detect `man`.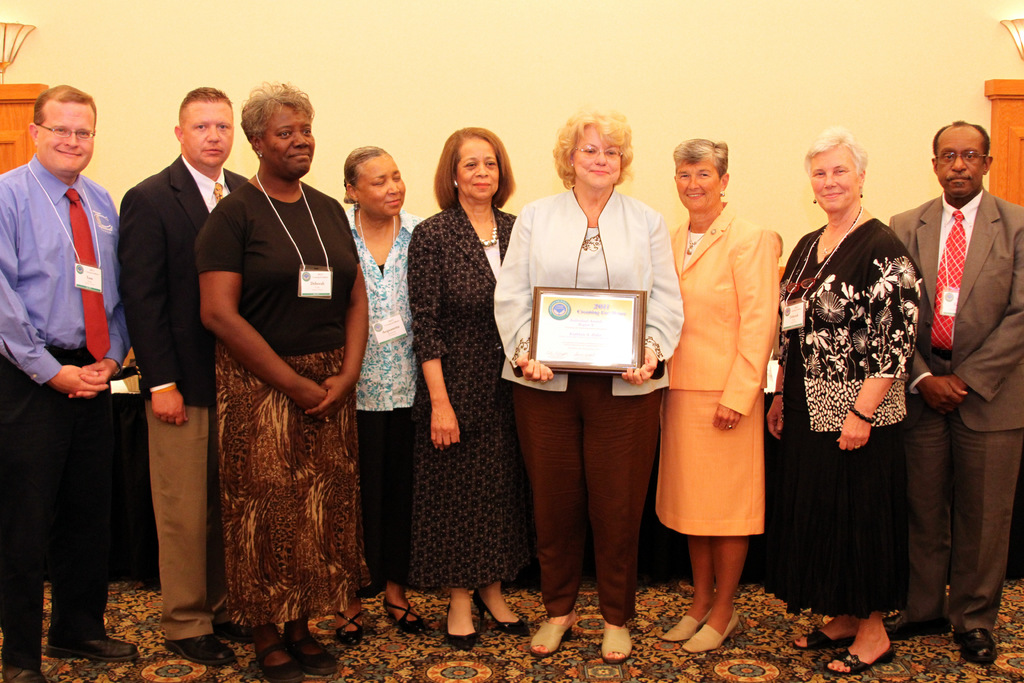
Detected at box=[900, 81, 1020, 656].
